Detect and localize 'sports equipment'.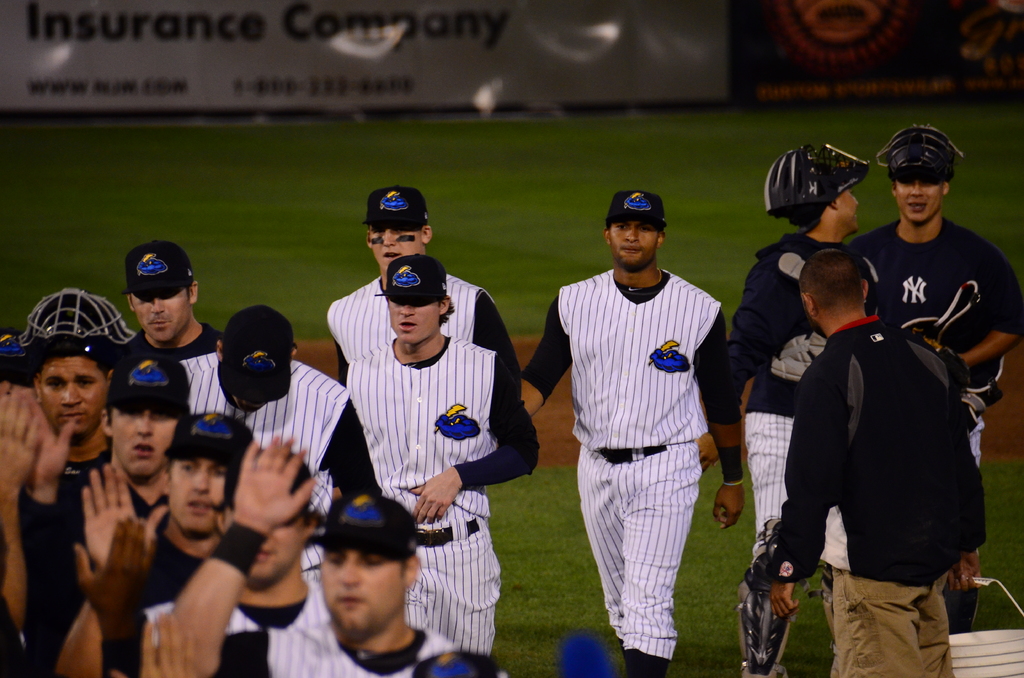
Localized at BBox(13, 289, 138, 351).
